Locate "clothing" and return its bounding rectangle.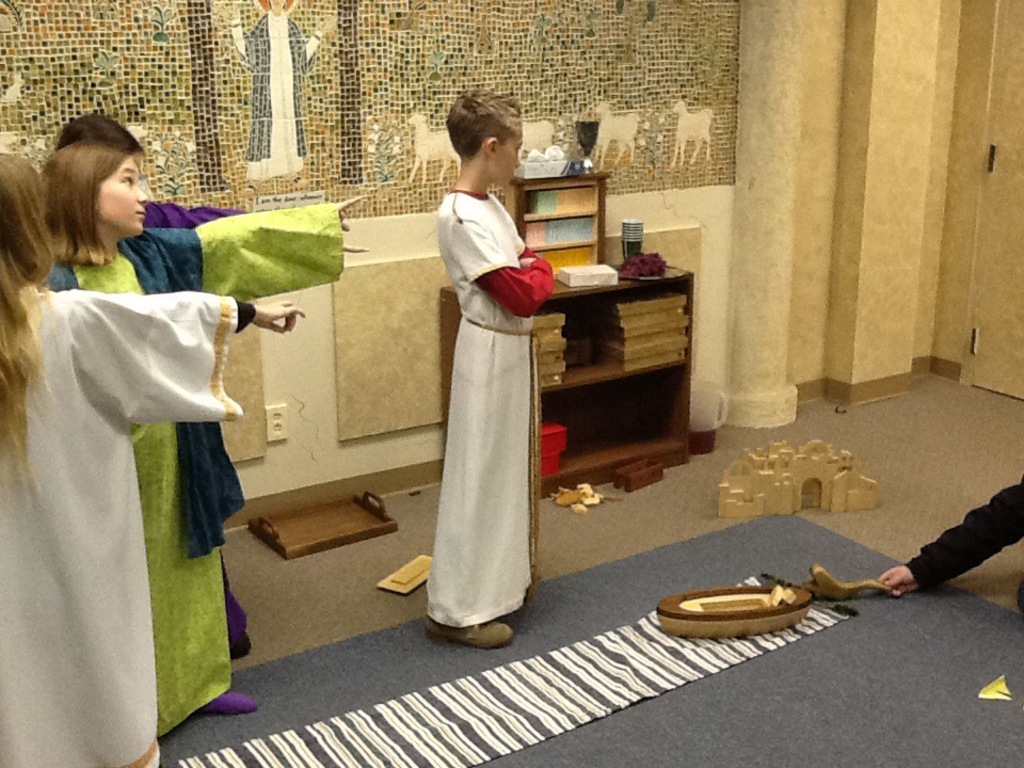
box(225, 9, 326, 183).
